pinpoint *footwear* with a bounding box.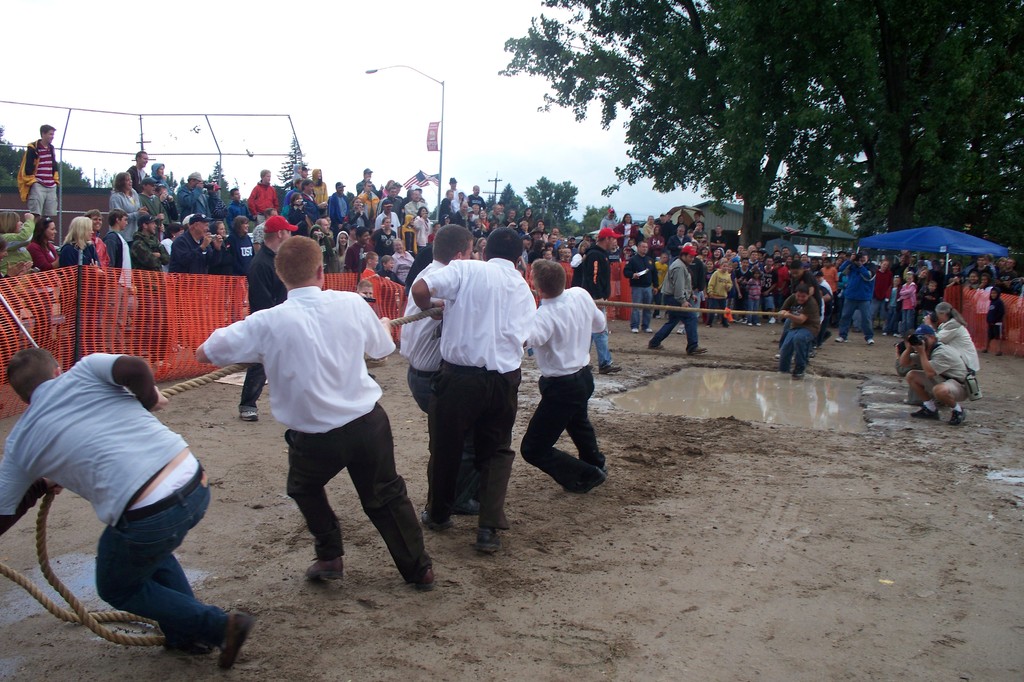
bbox(808, 349, 816, 355).
